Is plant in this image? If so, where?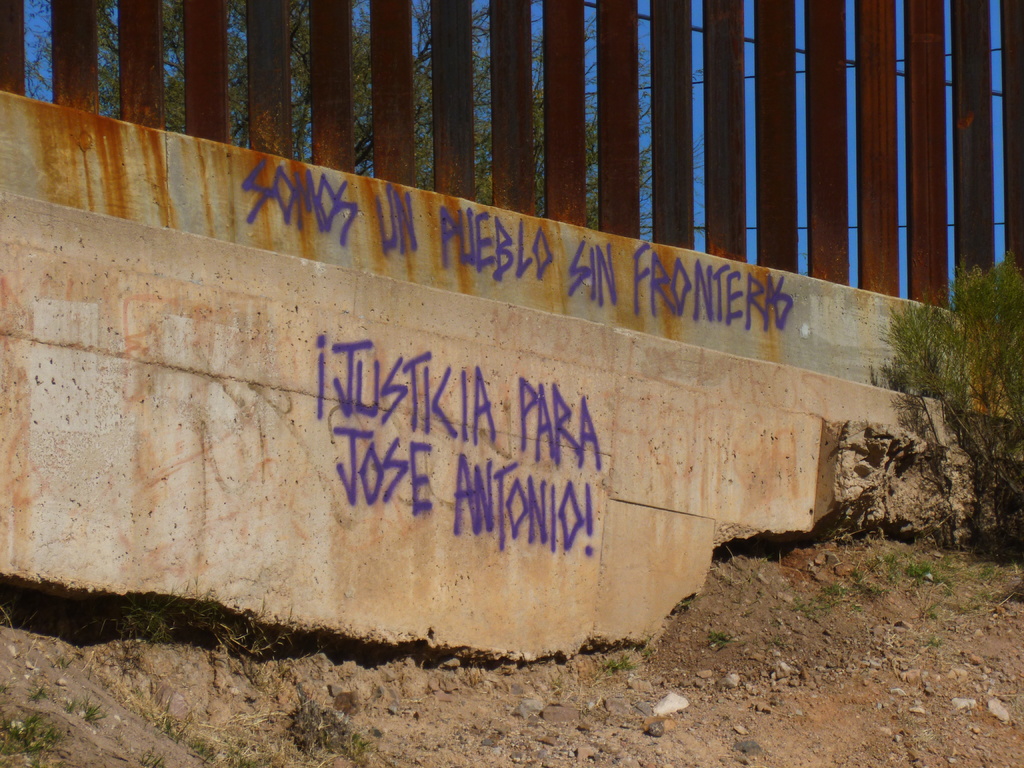
Yes, at locate(0, 710, 64, 766).
